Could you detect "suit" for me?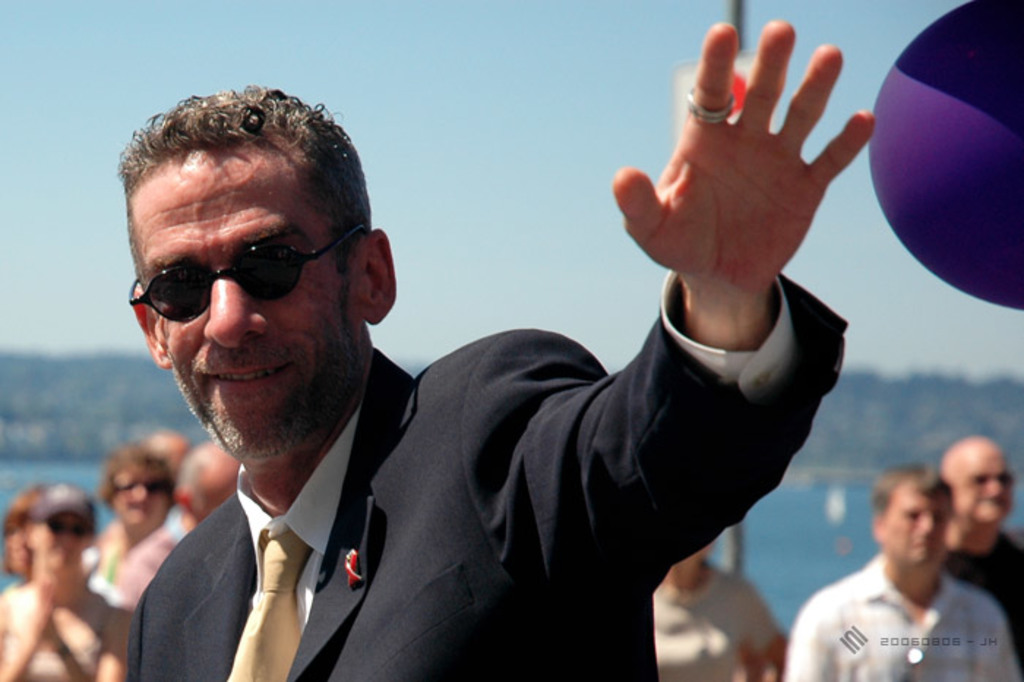
Detection result: 133, 274, 848, 681.
